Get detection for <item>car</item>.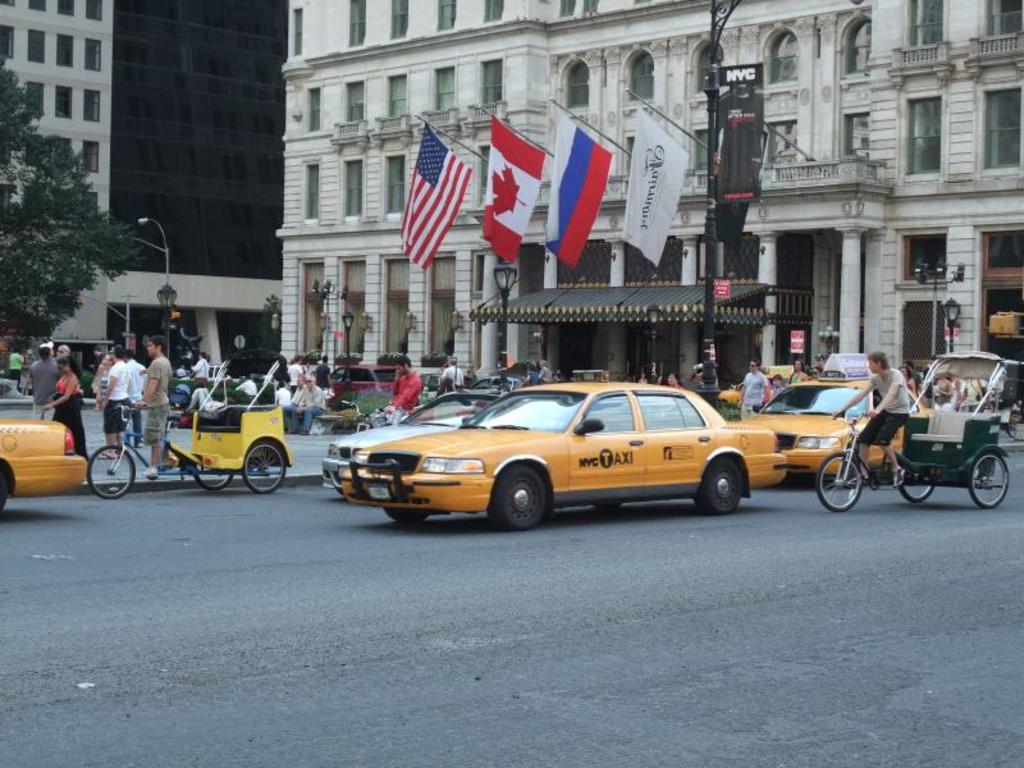
Detection: 324, 389, 504, 492.
